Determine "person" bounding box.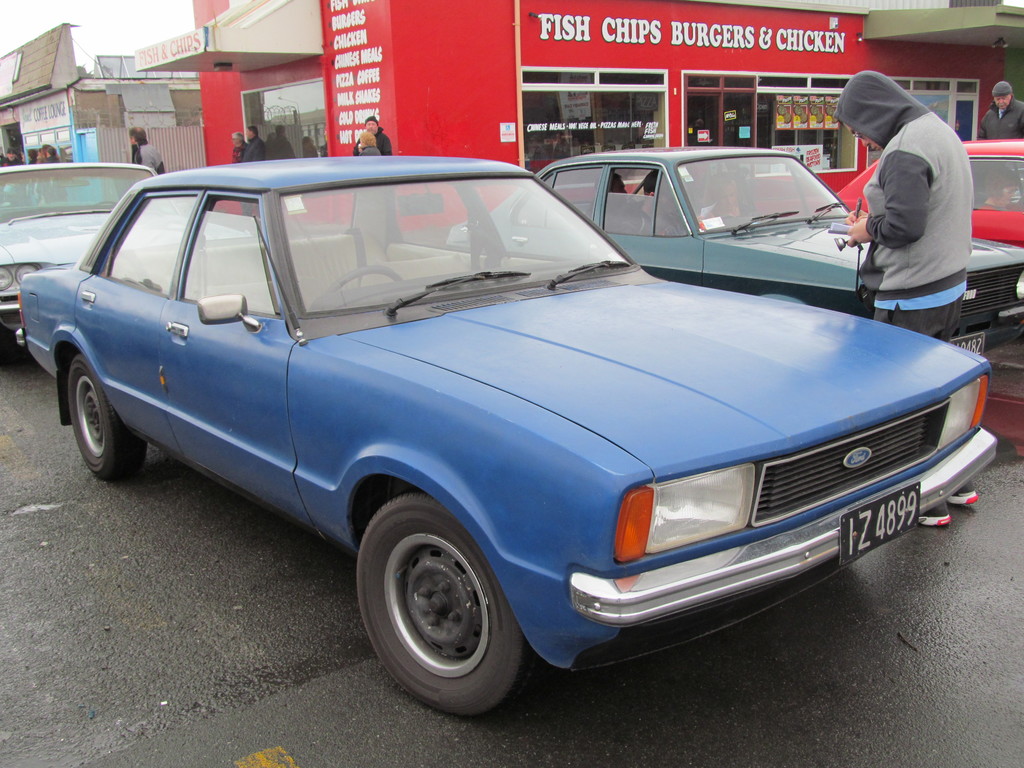
Determined: 0 147 20 167.
